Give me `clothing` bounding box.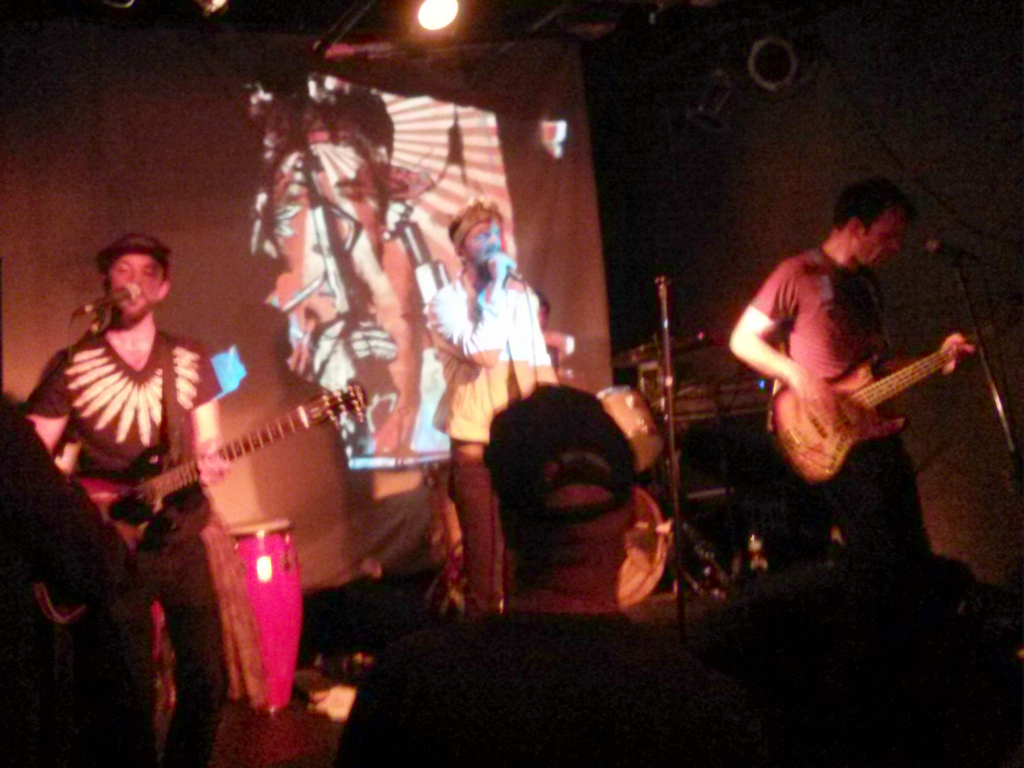
{"x1": 727, "y1": 234, "x2": 936, "y2": 567}.
